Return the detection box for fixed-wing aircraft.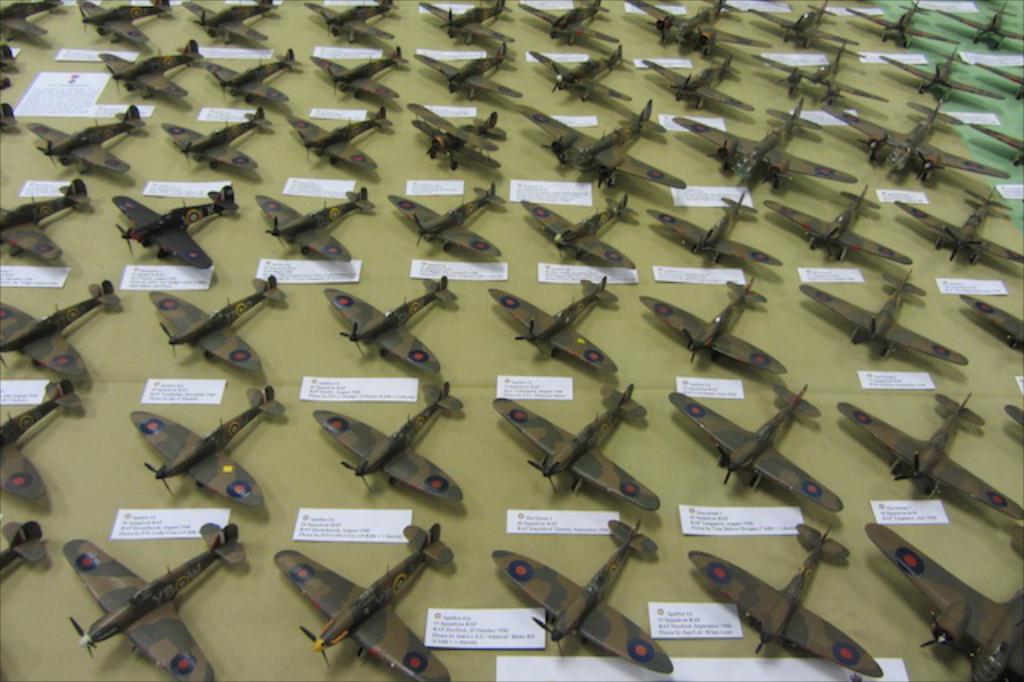
(x1=747, y1=0, x2=848, y2=54).
